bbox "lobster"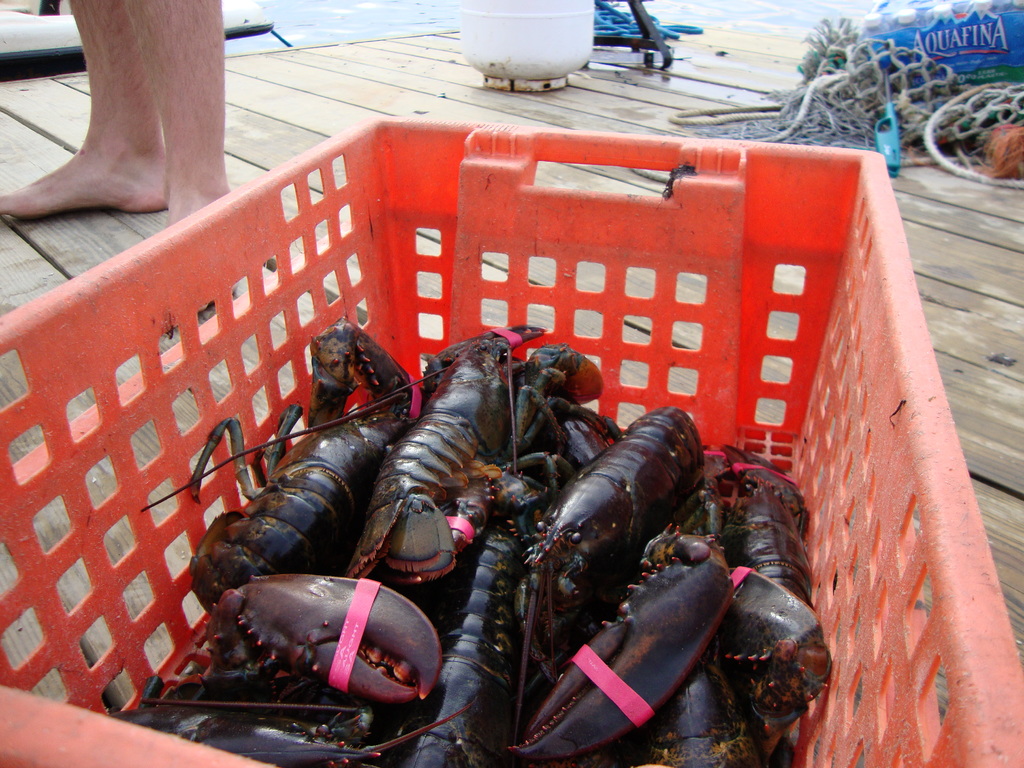
pyautogui.locateOnScreen(184, 316, 419, 609)
